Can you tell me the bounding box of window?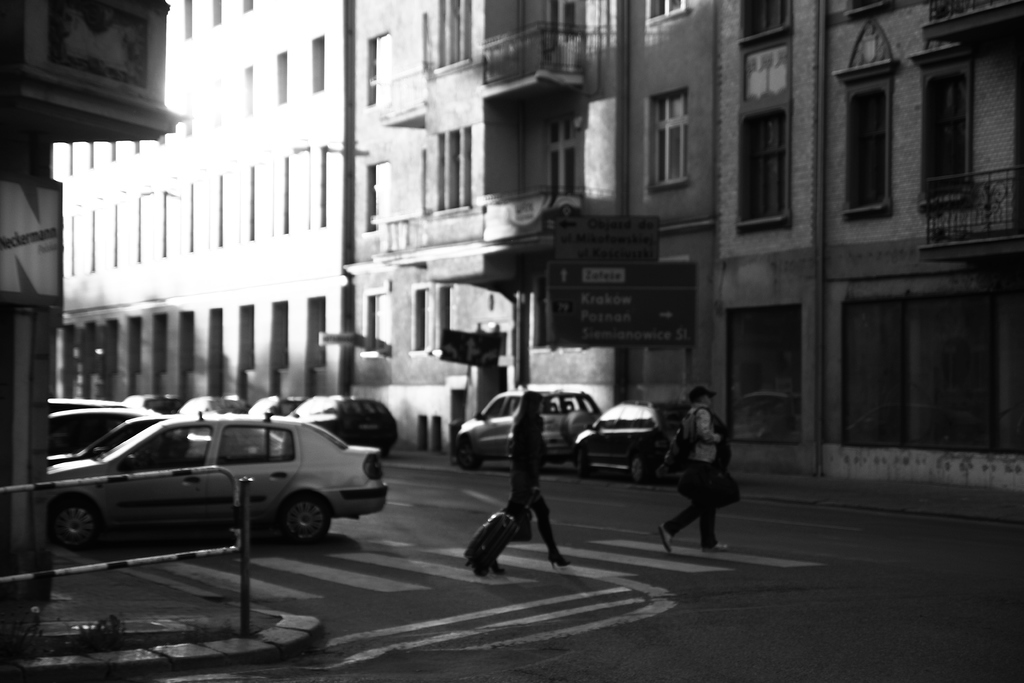
95 208 107 274.
